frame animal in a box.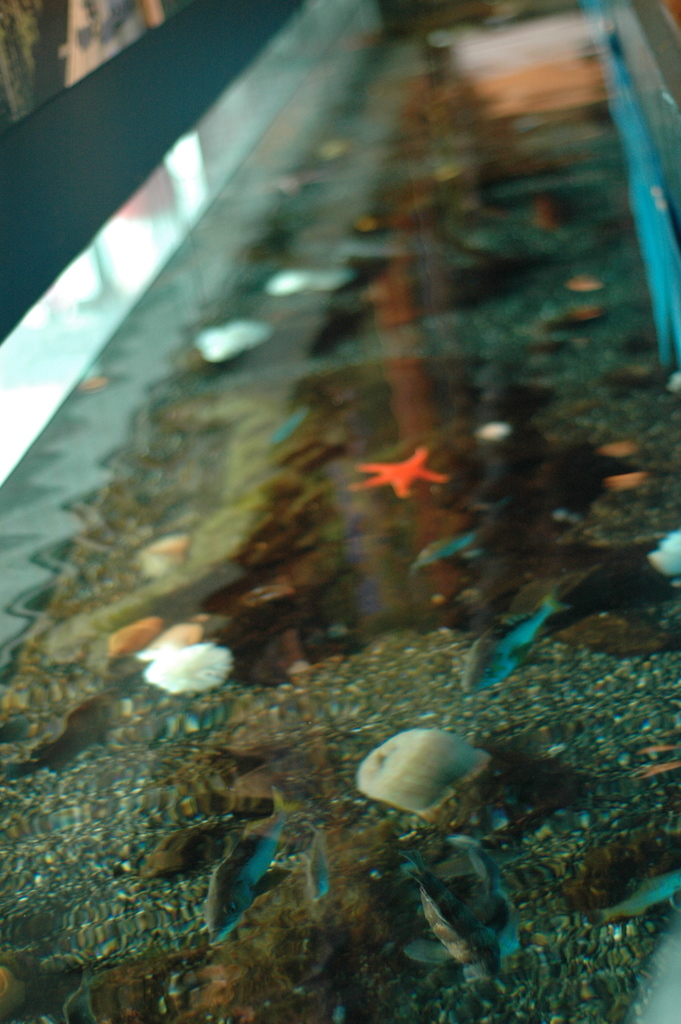
bbox(300, 825, 328, 900).
